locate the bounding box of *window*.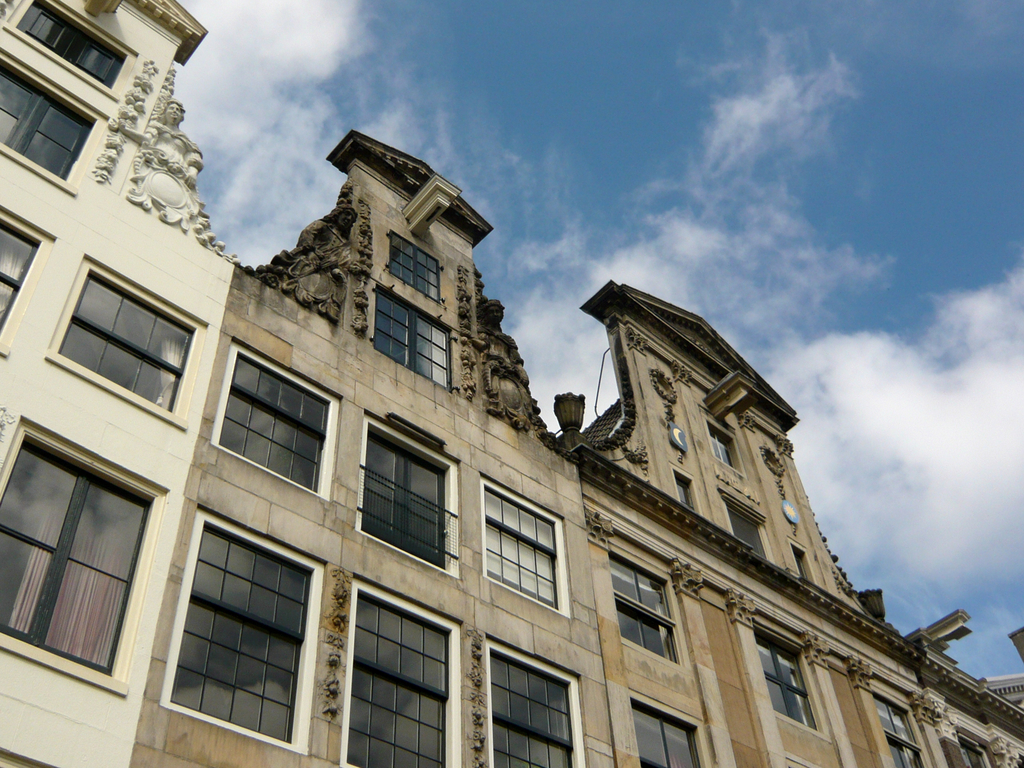
Bounding box: 368, 289, 451, 392.
